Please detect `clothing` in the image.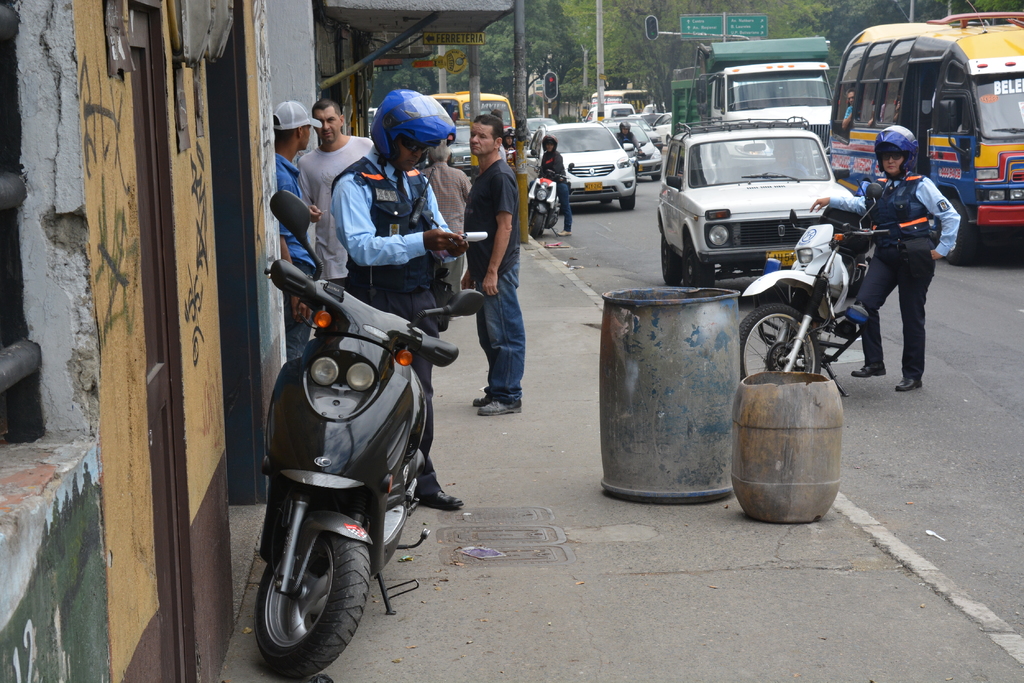
Rect(275, 152, 319, 362).
